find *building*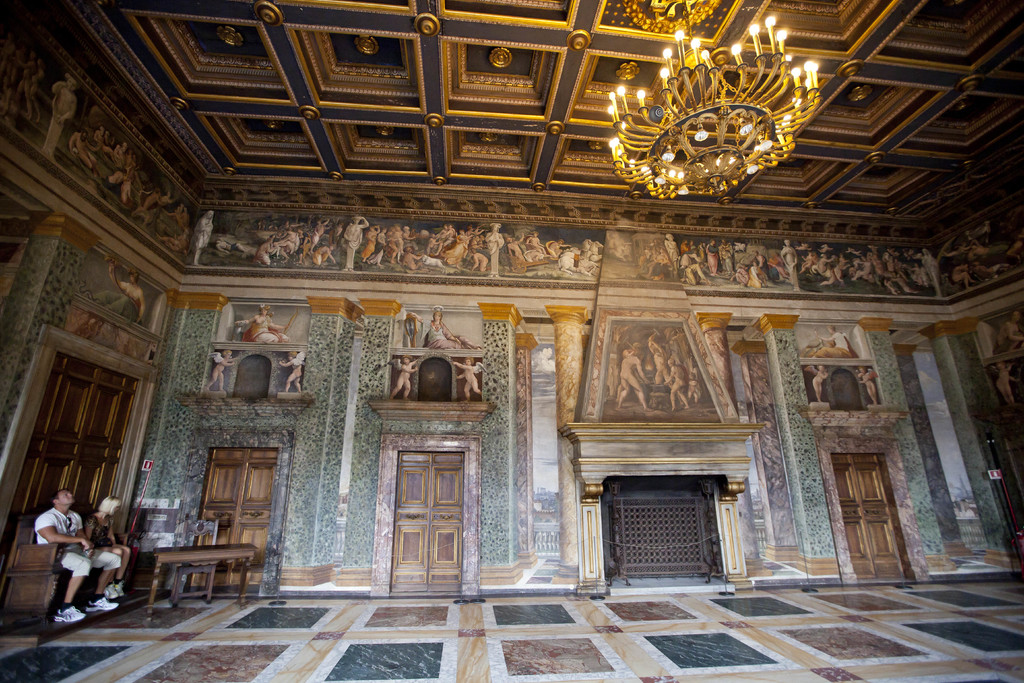
pyautogui.locateOnScreen(0, 0, 1023, 682)
